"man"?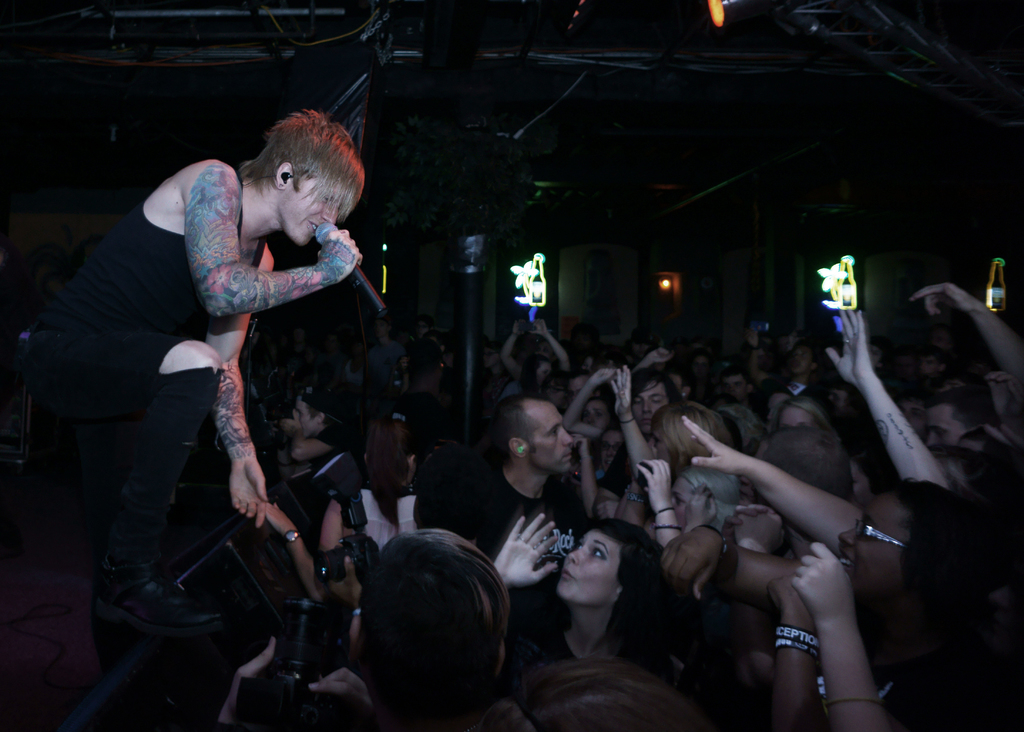
bbox=[774, 339, 822, 400]
